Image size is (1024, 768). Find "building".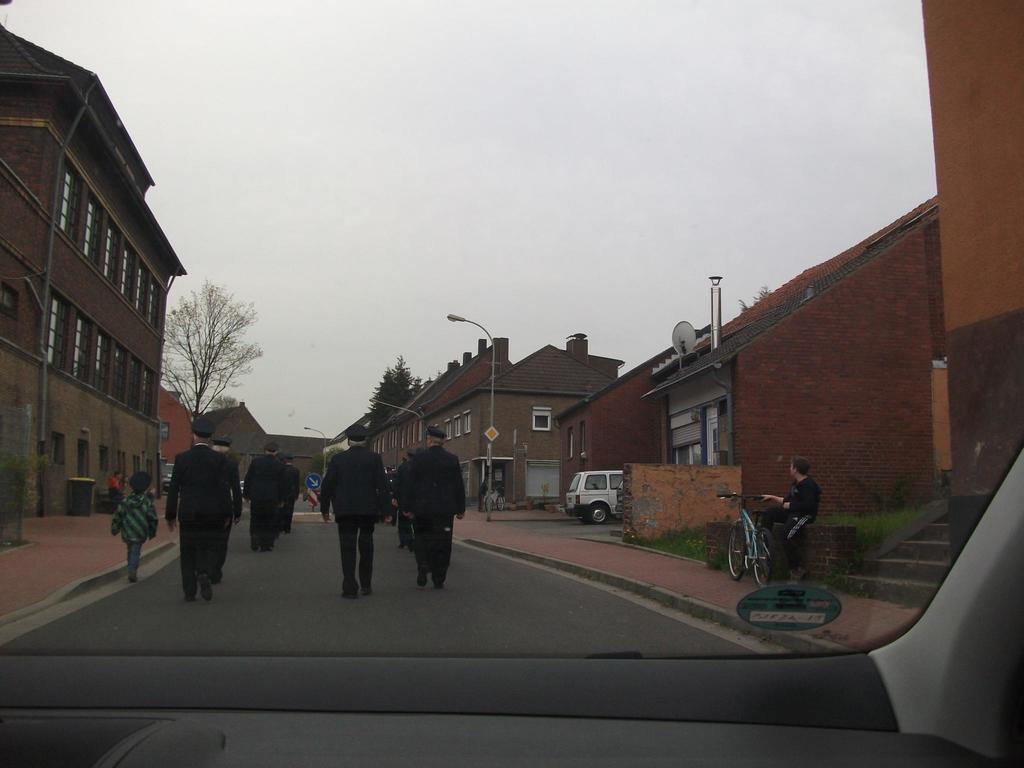
x1=359, y1=330, x2=628, y2=506.
